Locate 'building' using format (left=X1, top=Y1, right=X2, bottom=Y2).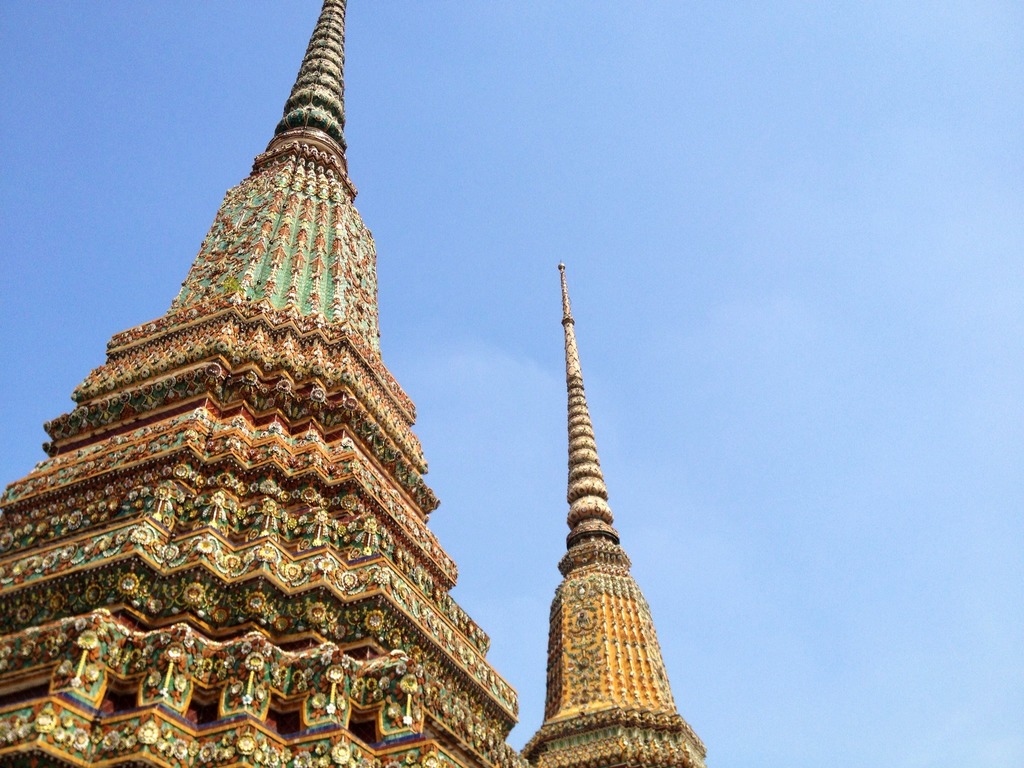
(left=0, top=0, right=707, bottom=767).
